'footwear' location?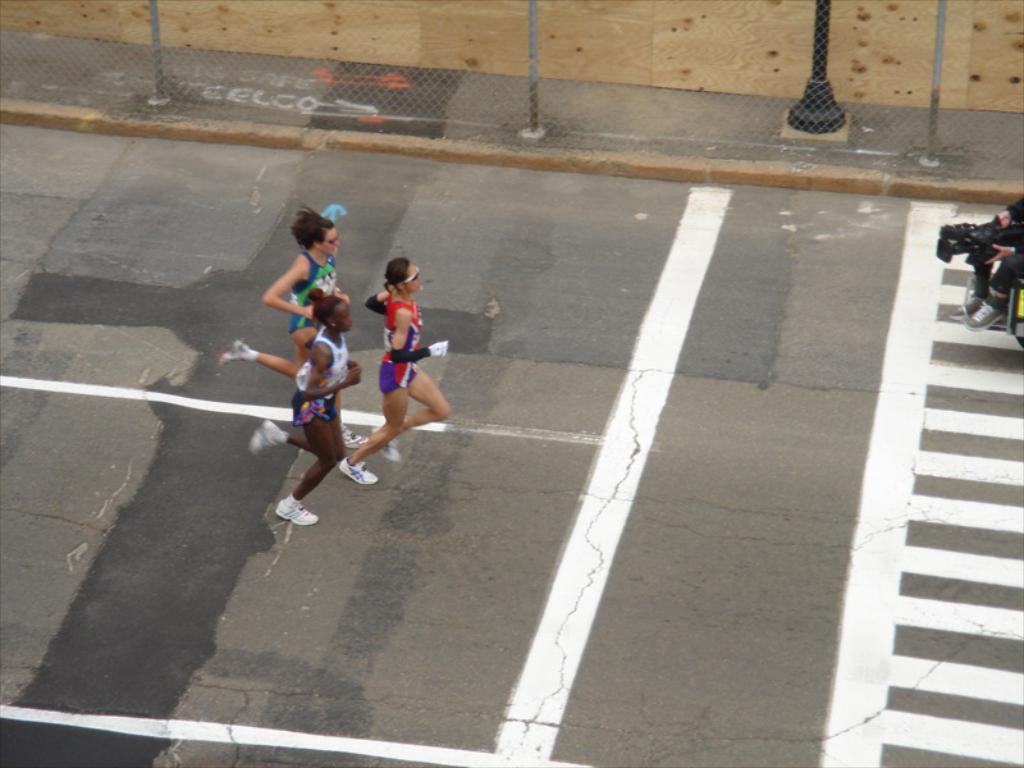
210/339/257/370
